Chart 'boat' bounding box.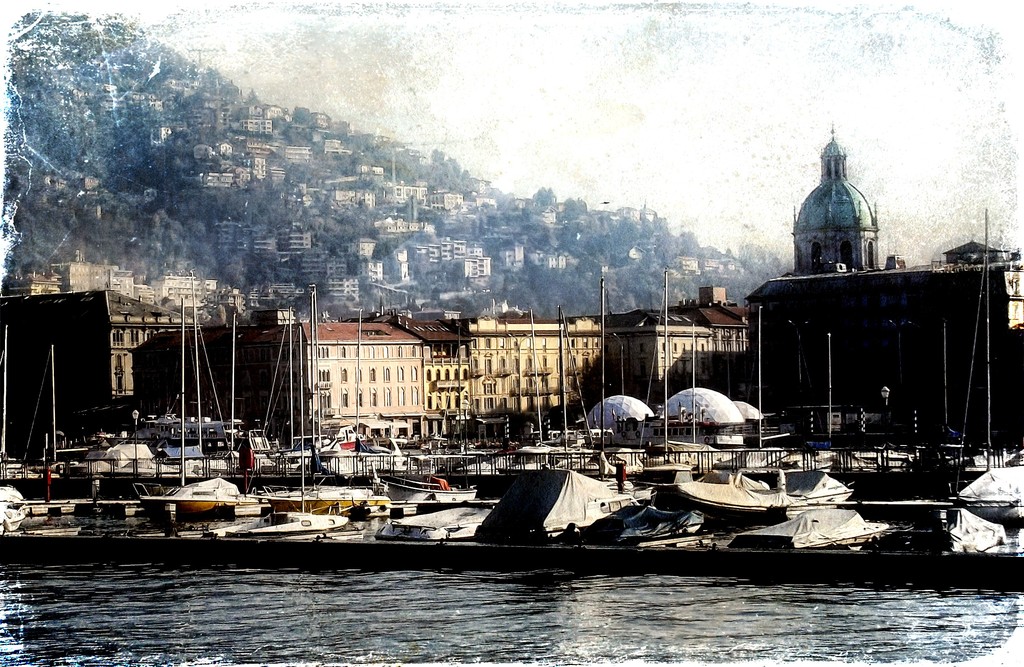
Charted: x1=945 y1=215 x2=1023 y2=533.
